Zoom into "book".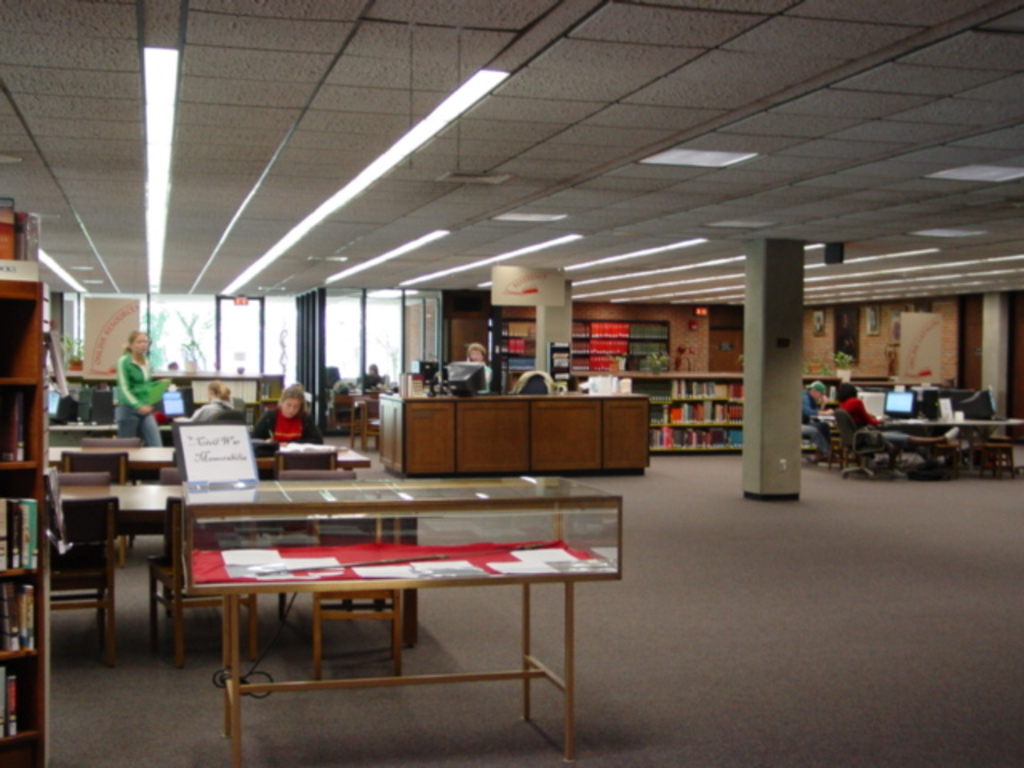
Zoom target: 18/590/38/654.
